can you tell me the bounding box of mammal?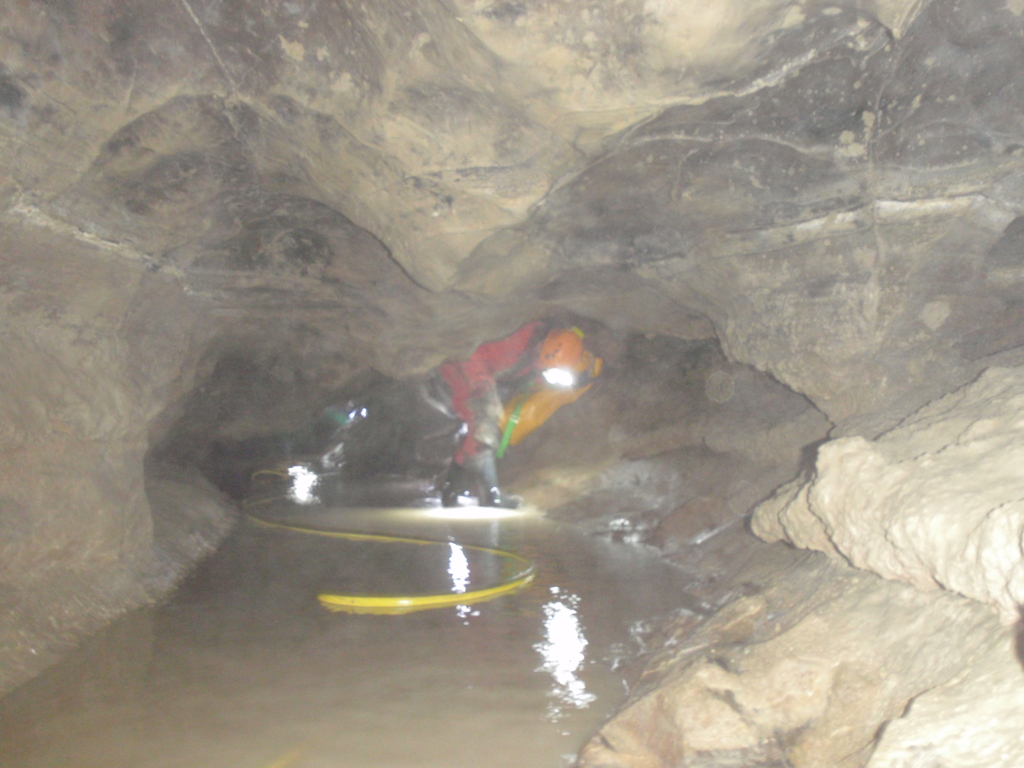
[428,312,607,490].
